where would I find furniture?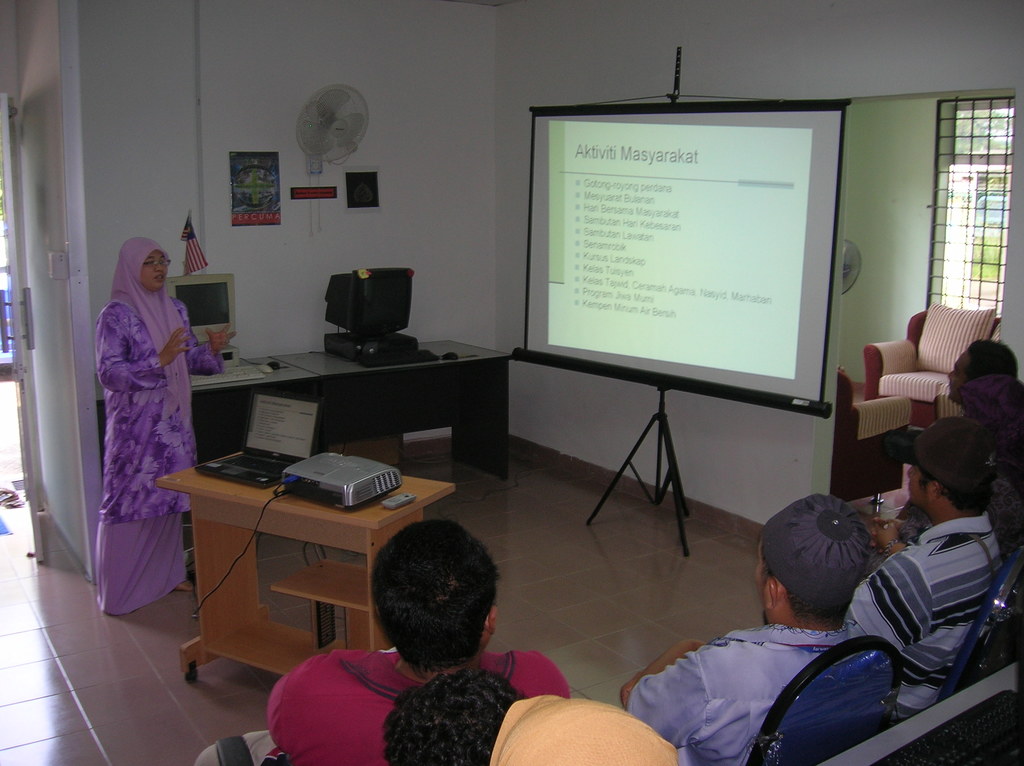
At detection(934, 548, 1023, 702).
